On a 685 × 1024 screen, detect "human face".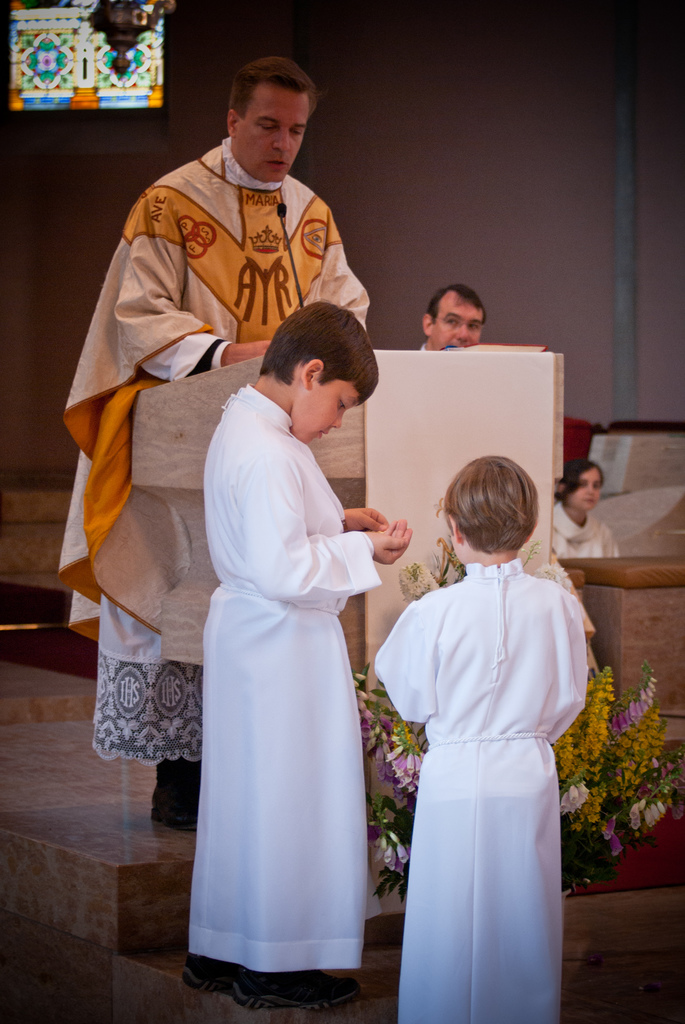
[x1=569, y1=461, x2=601, y2=512].
